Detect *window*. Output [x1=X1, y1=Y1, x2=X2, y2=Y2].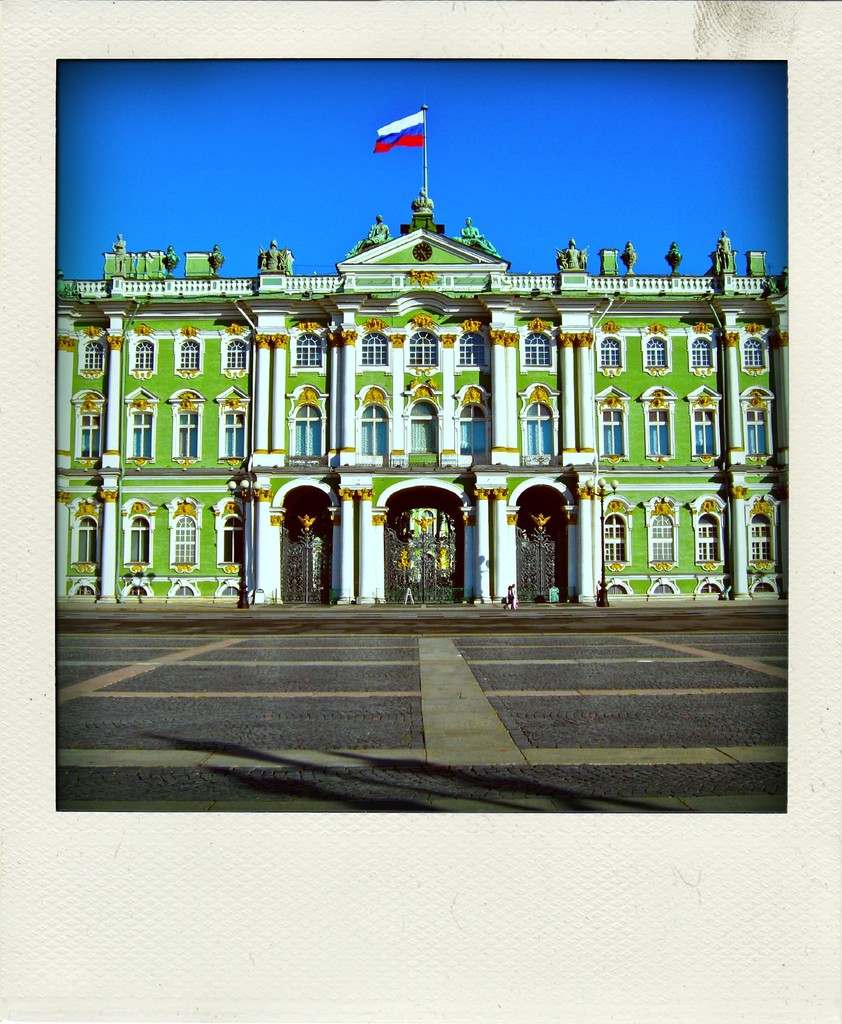
[x1=119, y1=497, x2=154, y2=570].
